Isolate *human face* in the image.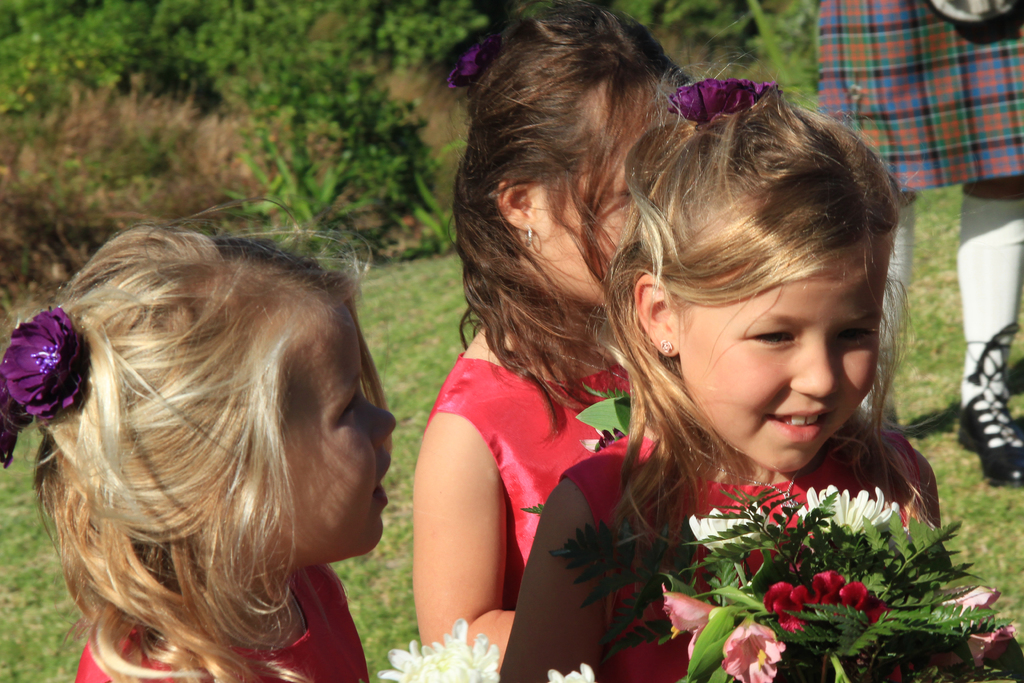
Isolated region: pyautogui.locateOnScreen(252, 306, 401, 559).
